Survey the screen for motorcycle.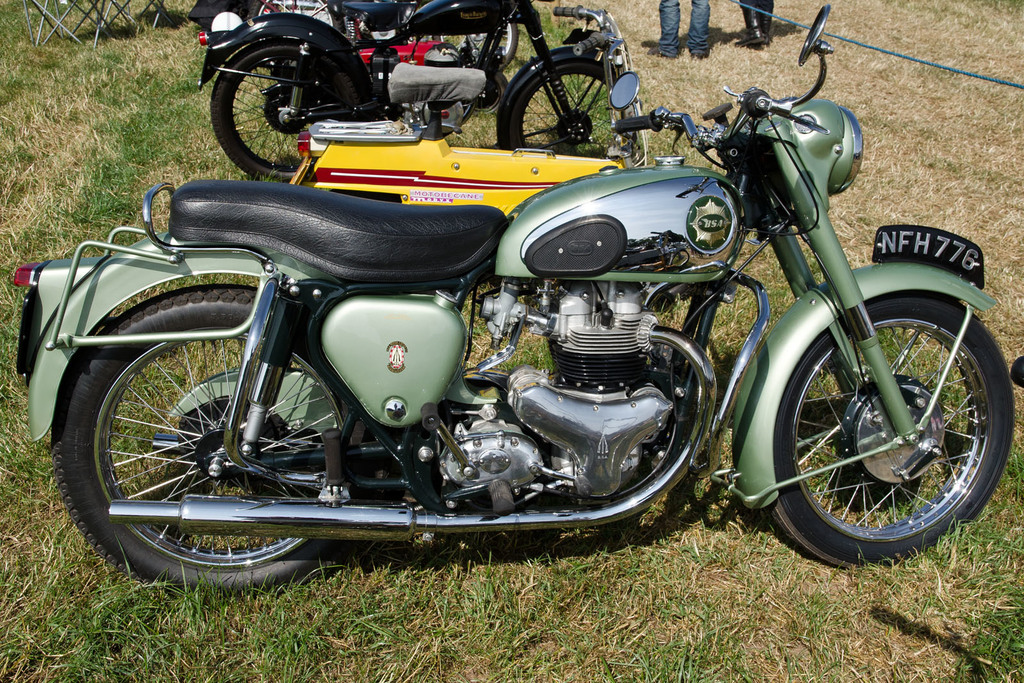
Survey found: box=[289, 68, 649, 223].
